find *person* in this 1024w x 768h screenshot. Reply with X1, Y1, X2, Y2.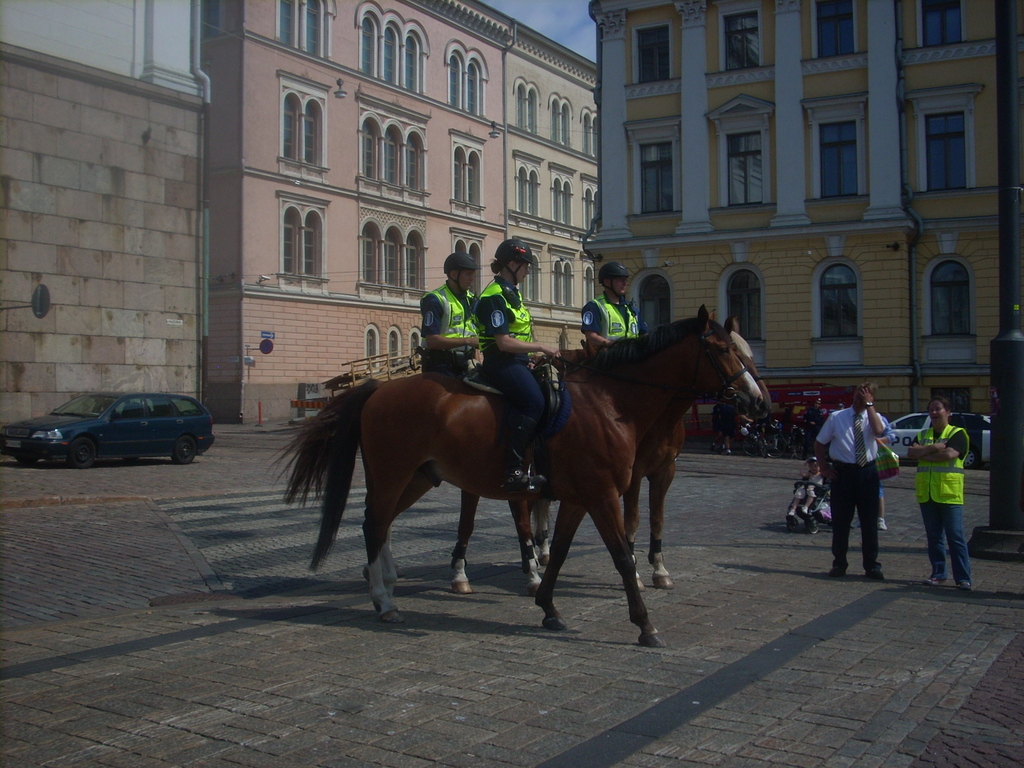
580, 259, 641, 380.
